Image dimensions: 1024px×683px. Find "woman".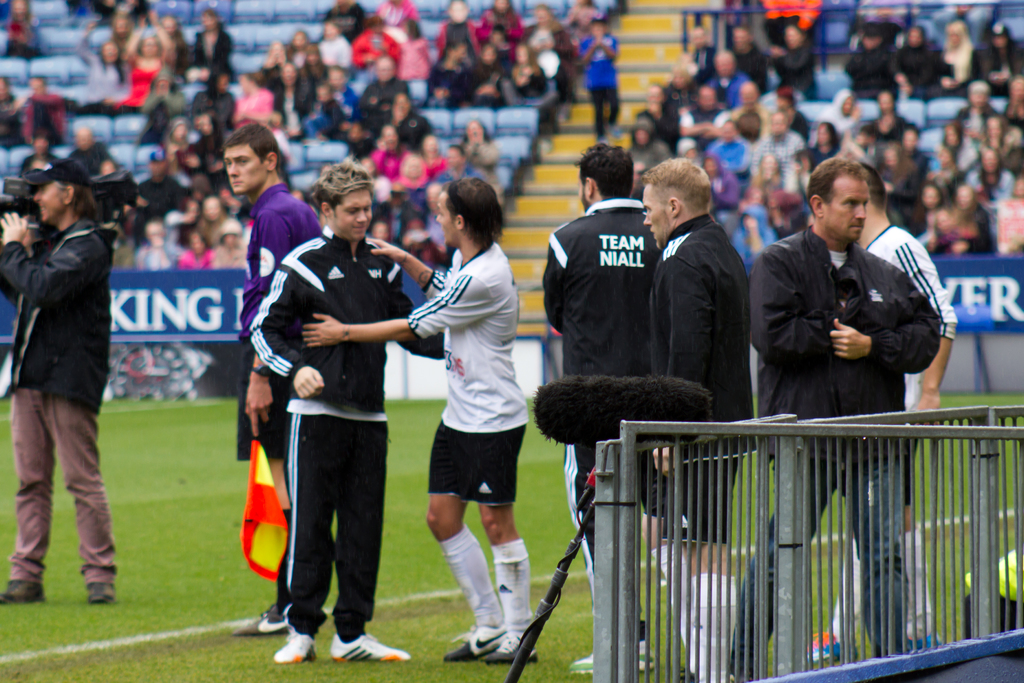
(750,152,789,195).
